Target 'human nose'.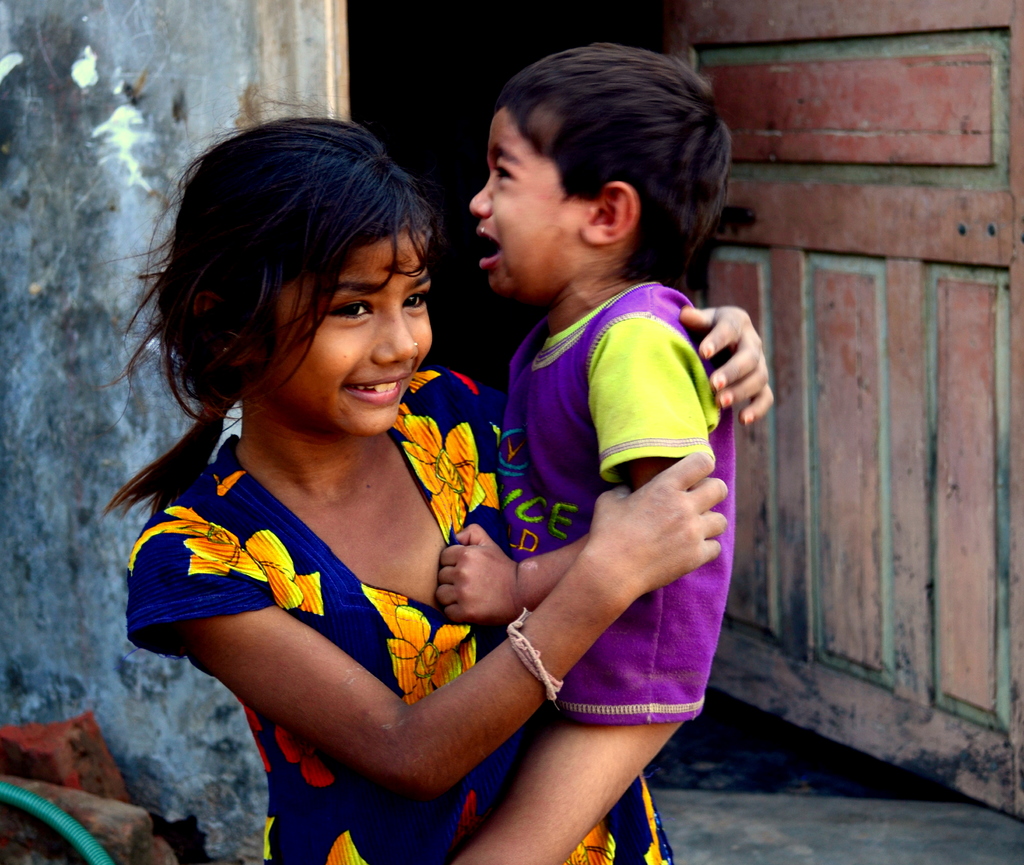
Target region: (left=467, top=180, right=489, bottom=217).
